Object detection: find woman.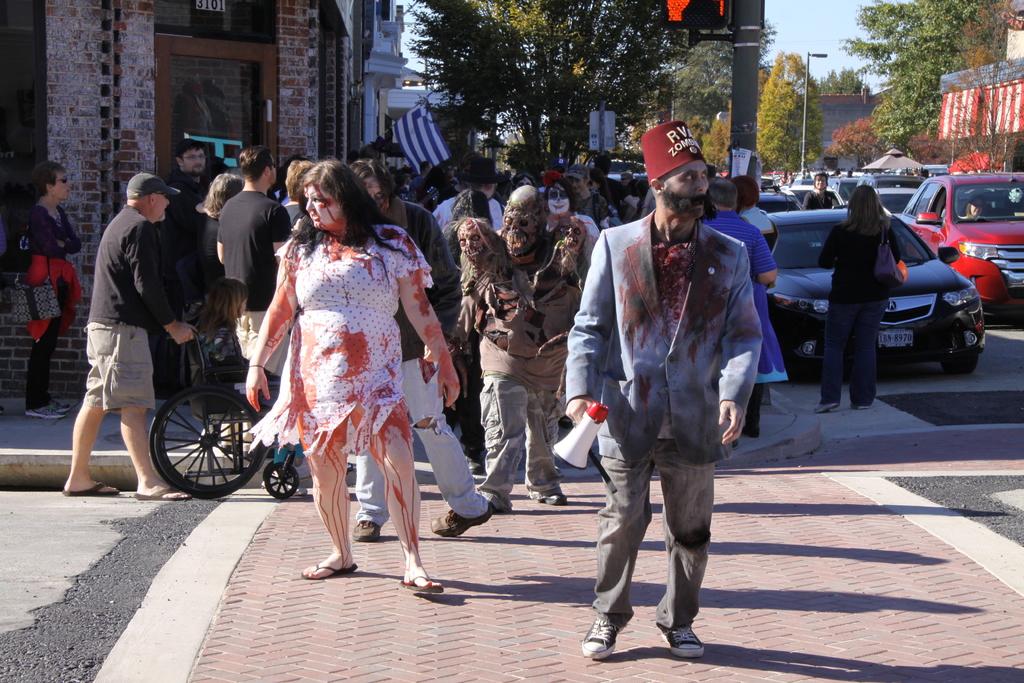
<region>18, 158, 84, 425</region>.
